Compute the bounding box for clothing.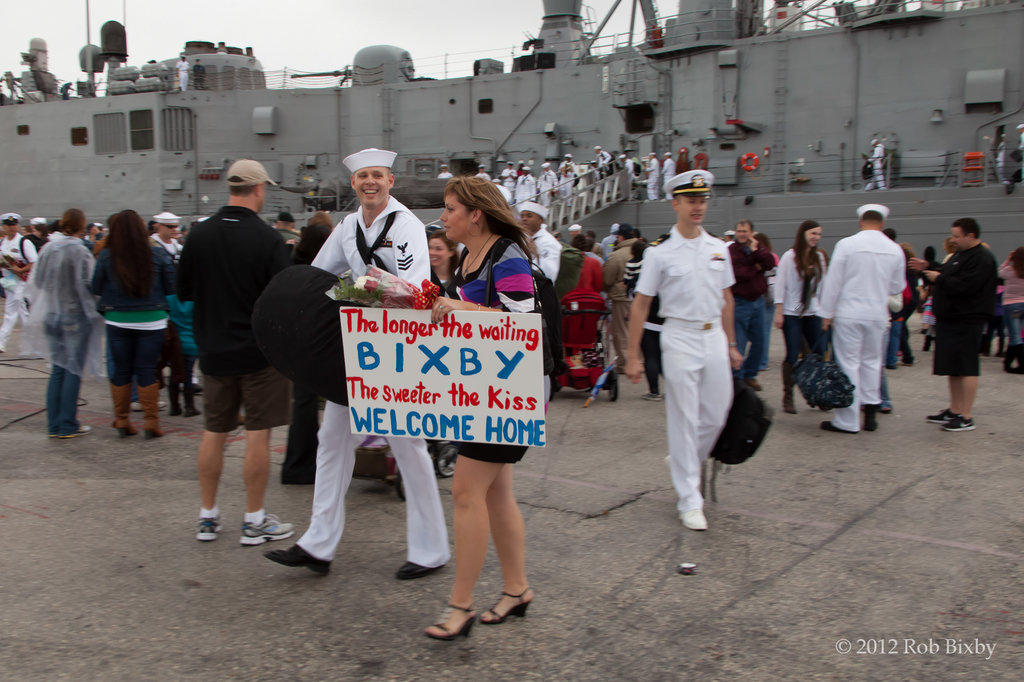
[left=870, top=143, right=888, bottom=185].
